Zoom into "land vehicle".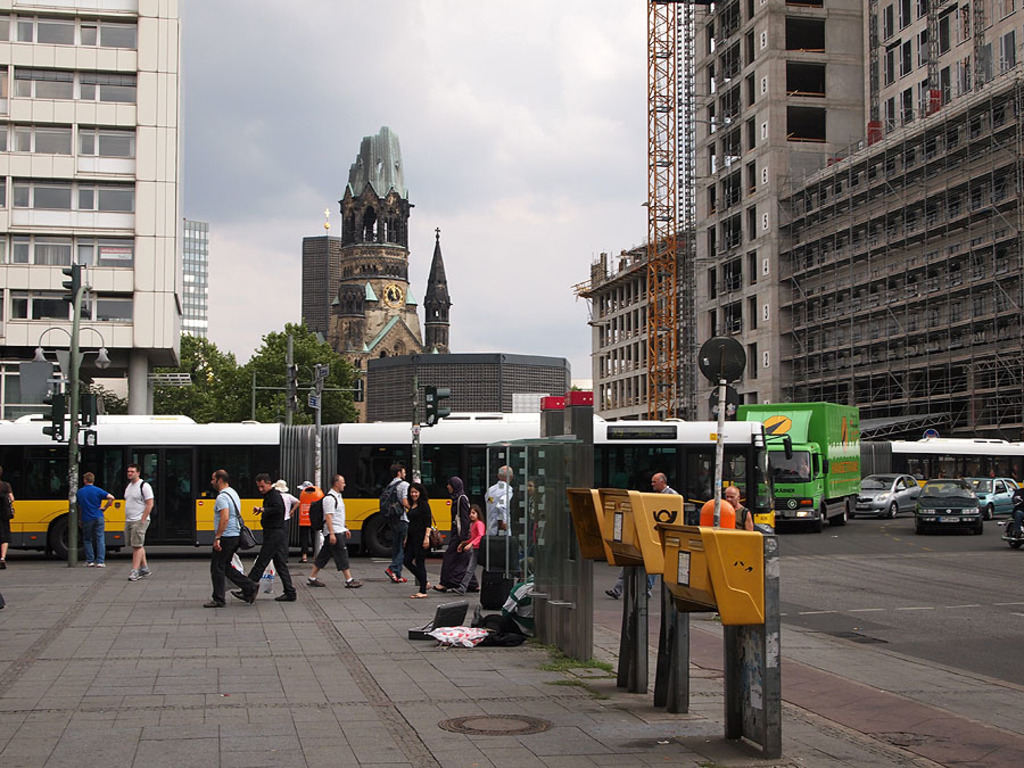
Zoom target: x1=917, y1=479, x2=977, y2=529.
